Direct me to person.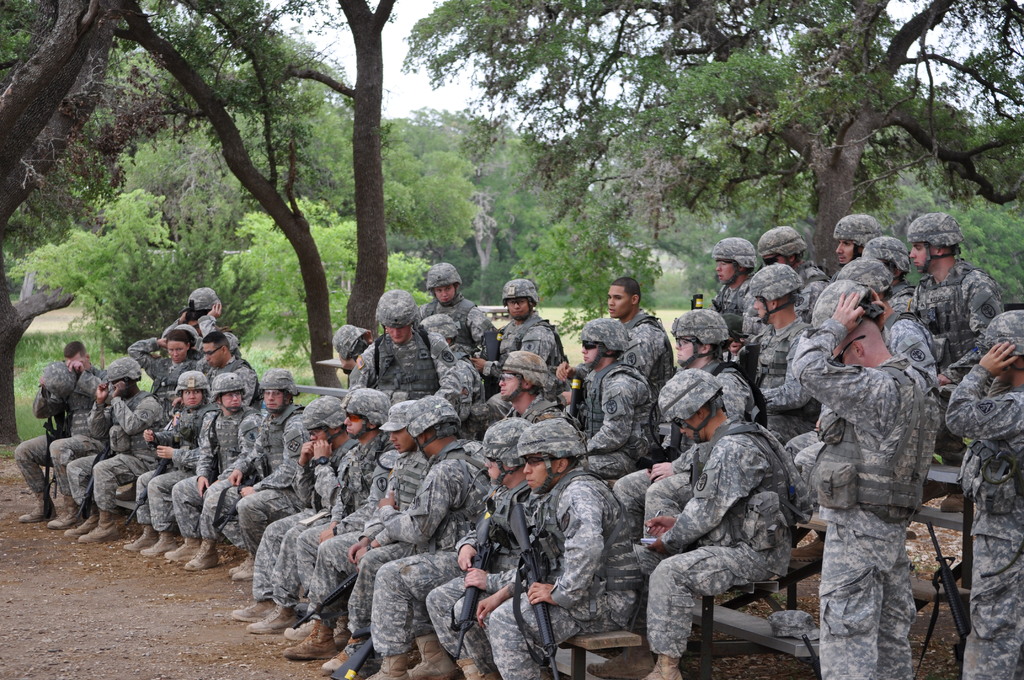
Direction: bbox=(448, 412, 648, 679).
